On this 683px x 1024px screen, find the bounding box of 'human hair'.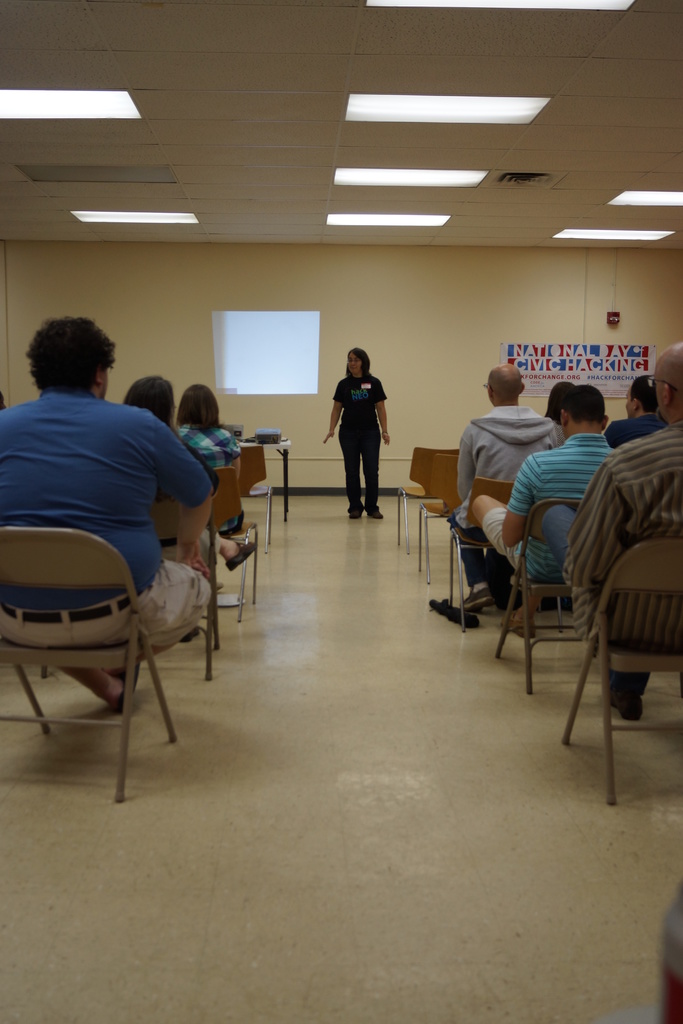
Bounding box: rect(560, 381, 605, 421).
